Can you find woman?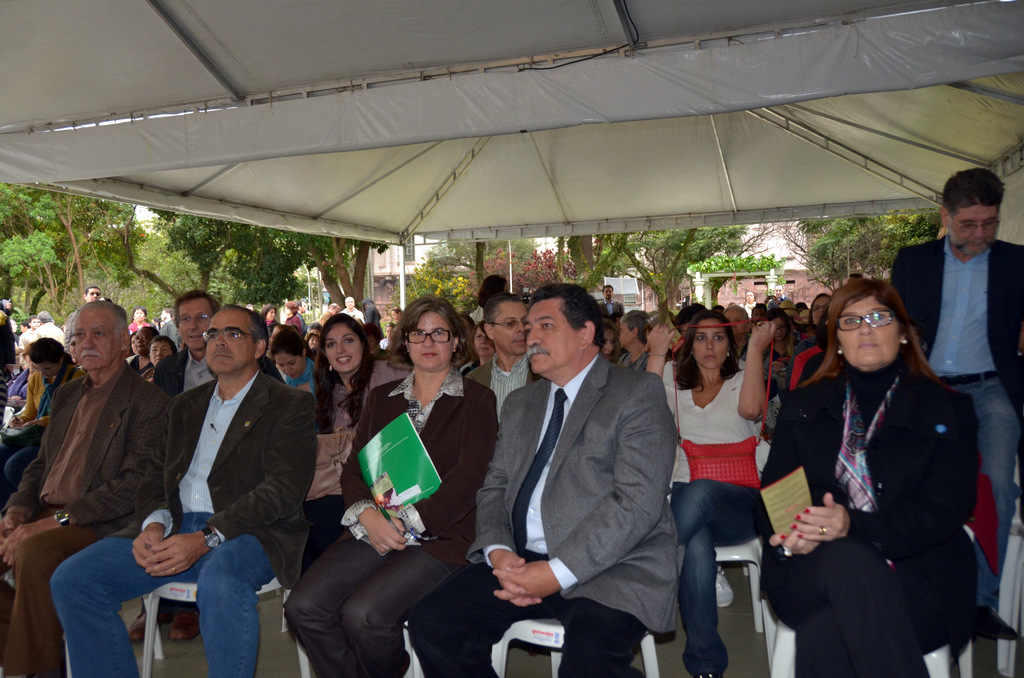
Yes, bounding box: [left=478, top=289, right=538, bottom=397].
